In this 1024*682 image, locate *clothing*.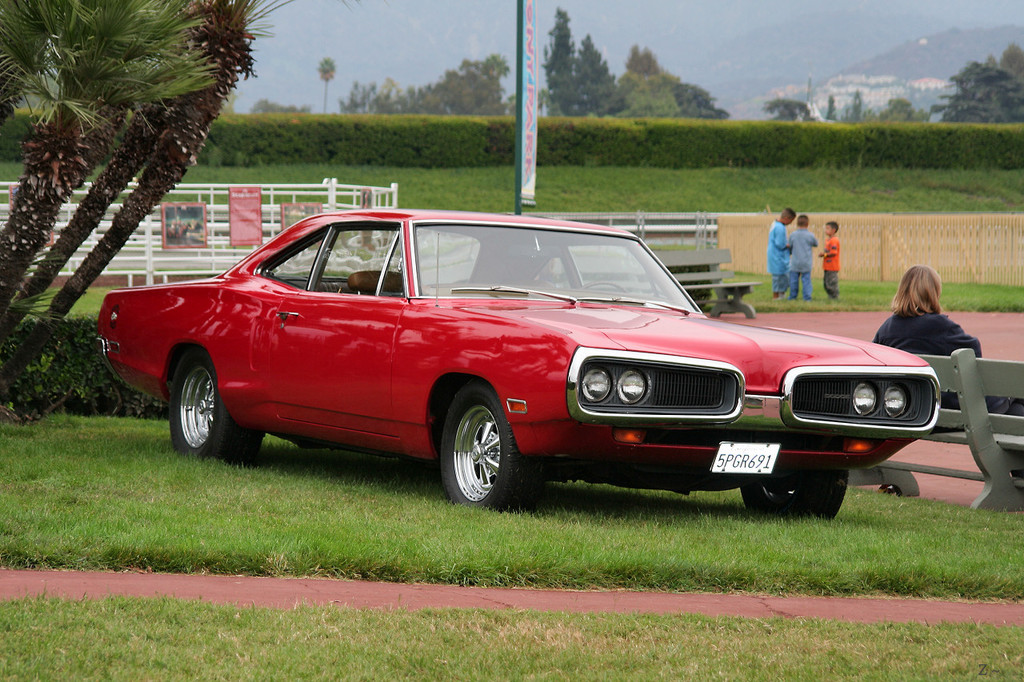
Bounding box: 874:311:1023:477.
